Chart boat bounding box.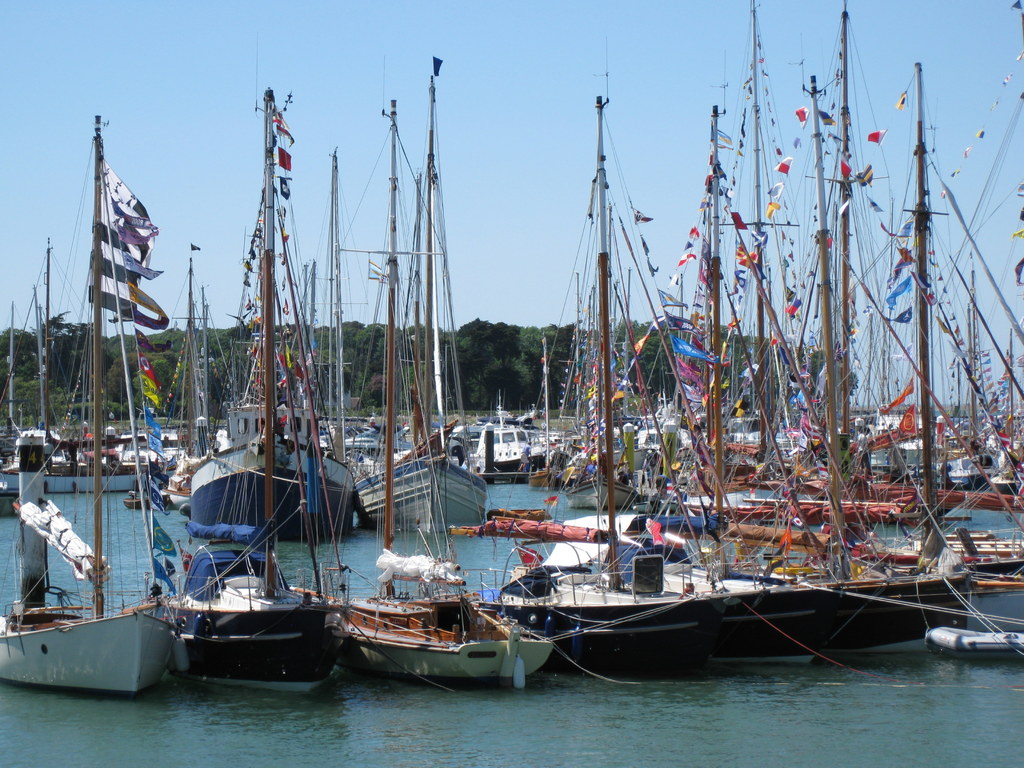
Charted: locate(178, 73, 348, 536).
